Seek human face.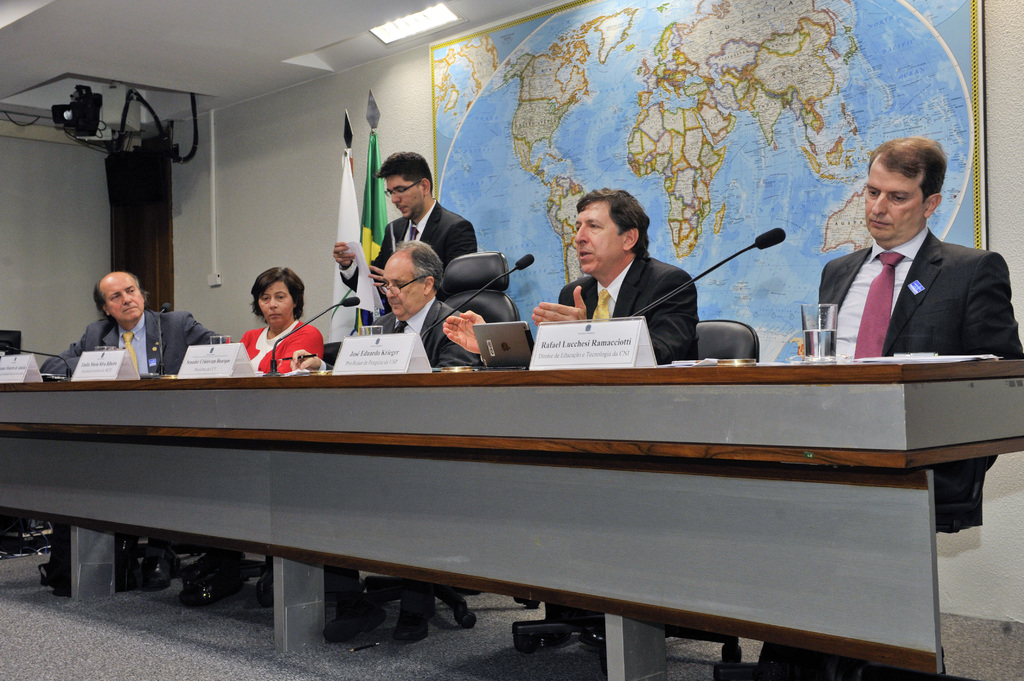
x1=104, y1=279, x2=144, y2=322.
